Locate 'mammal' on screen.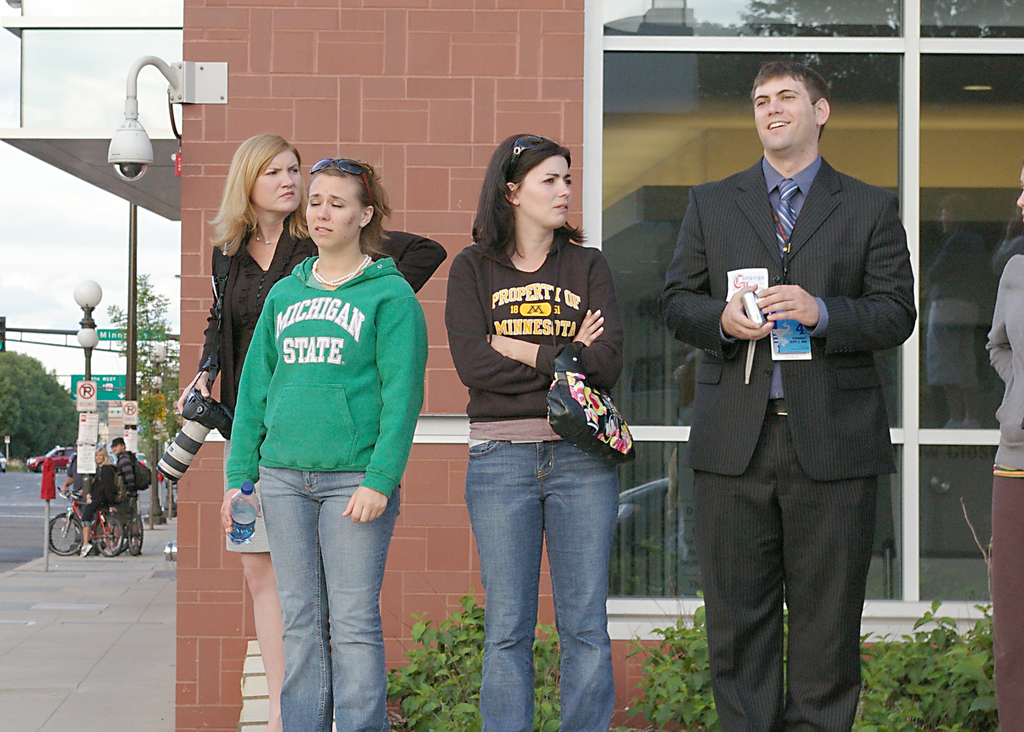
On screen at locate(177, 135, 447, 731).
